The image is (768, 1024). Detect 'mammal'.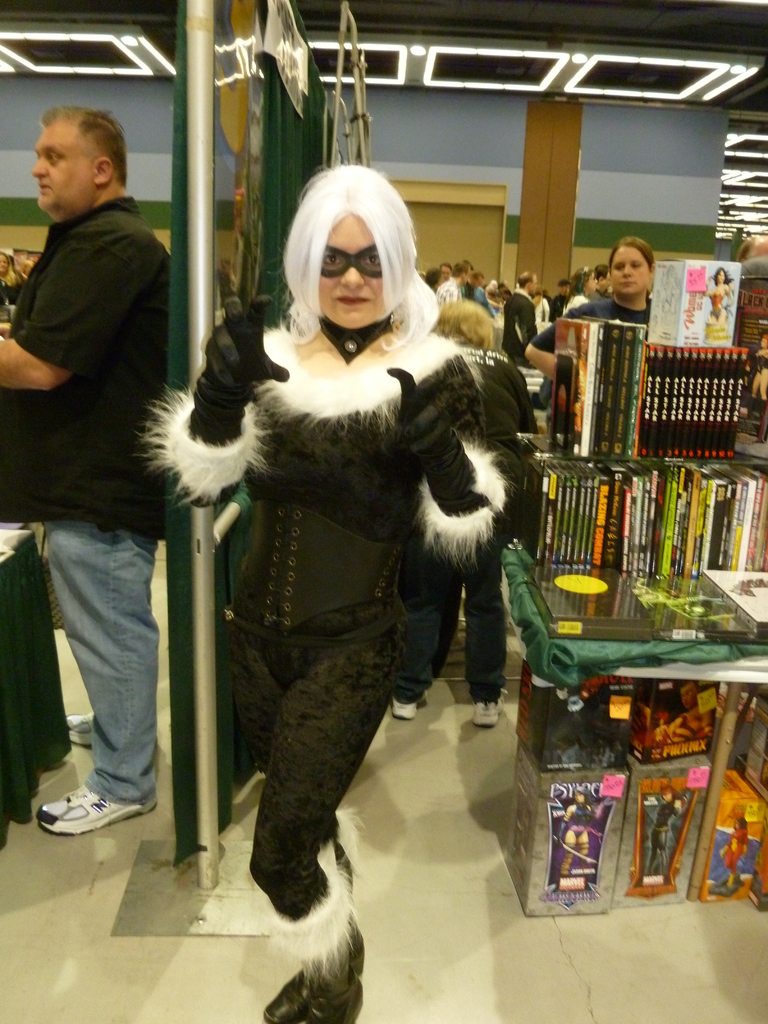
Detection: locate(19, 260, 33, 275).
